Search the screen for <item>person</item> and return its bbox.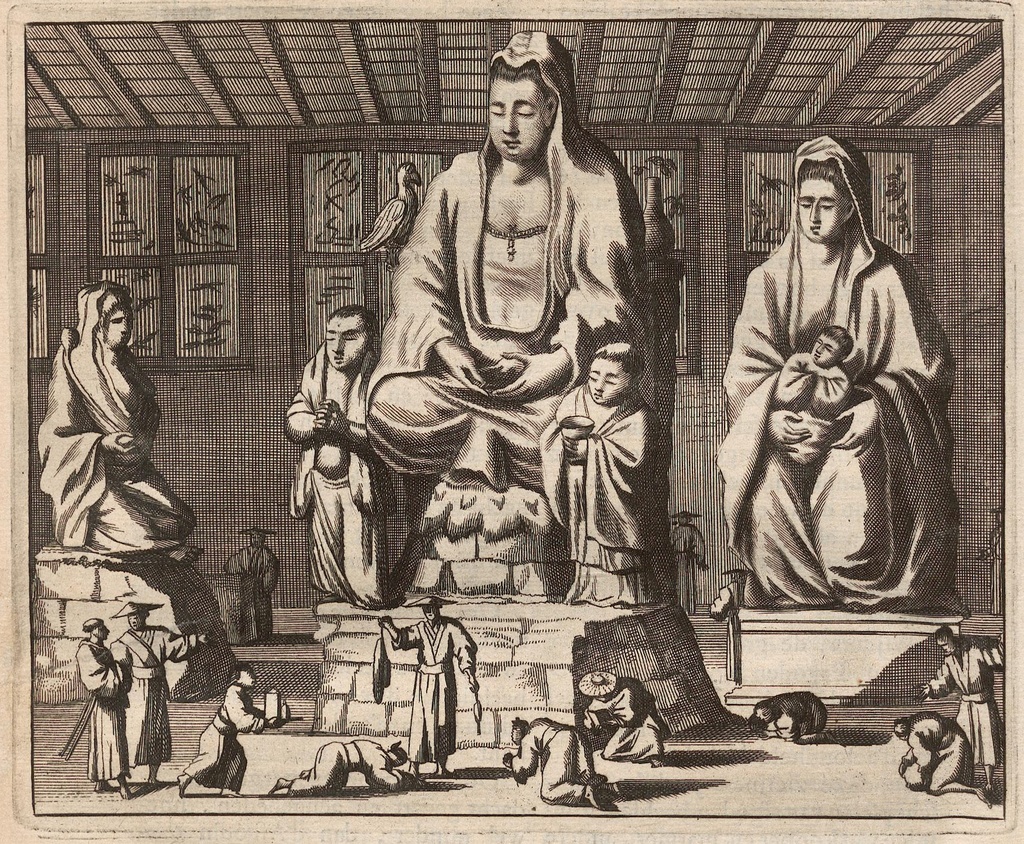
Found: bbox=(916, 617, 1007, 784).
